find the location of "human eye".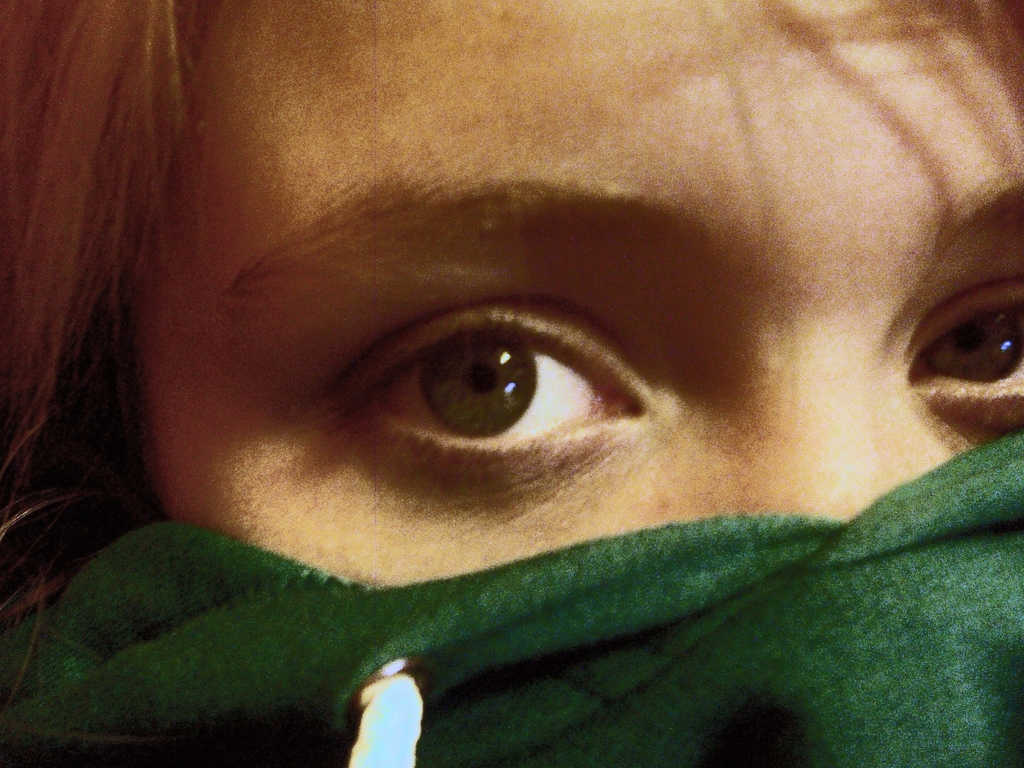
Location: pyautogui.locateOnScreen(262, 242, 689, 515).
